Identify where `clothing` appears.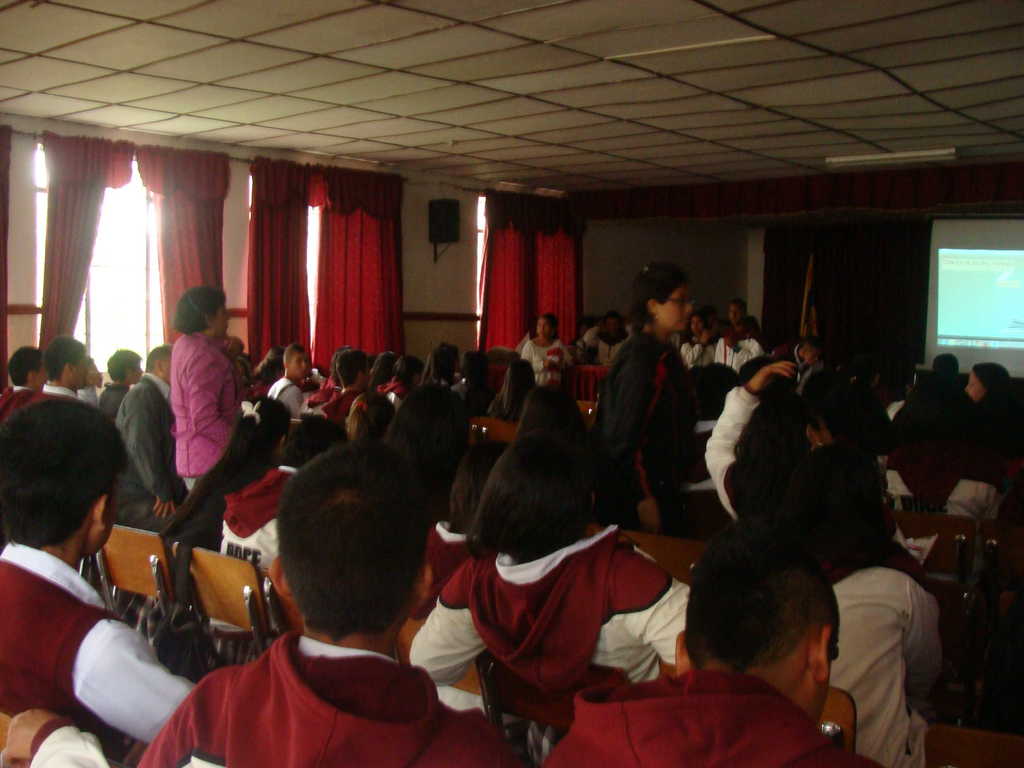
Appears at x1=92, y1=376, x2=134, y2=419.
